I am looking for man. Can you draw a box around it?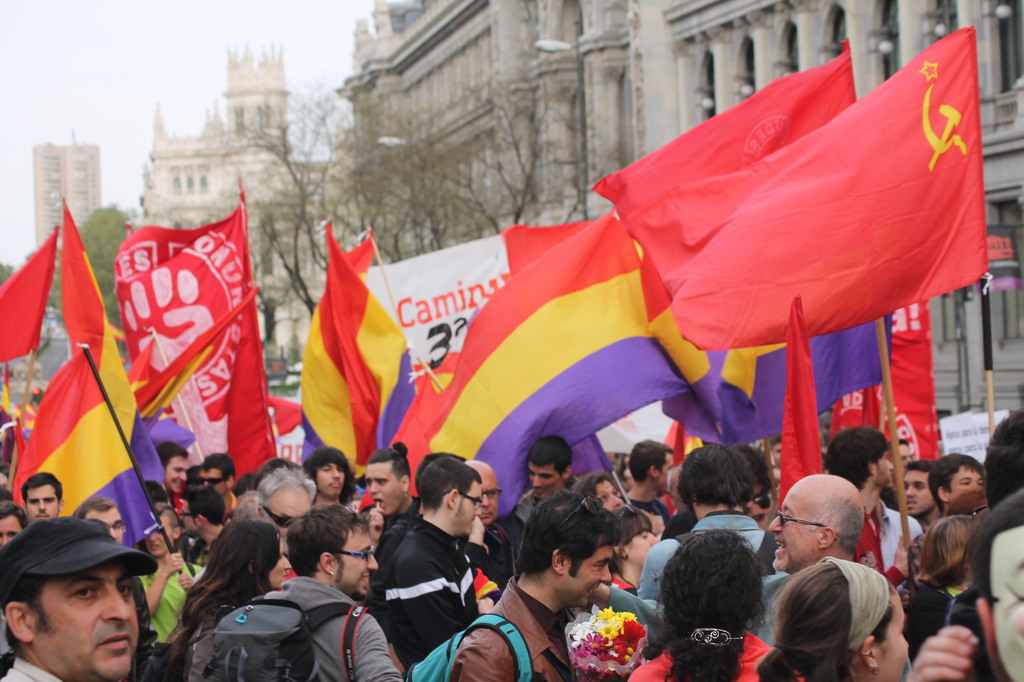
Sure, the bounding box is <box>313,453,372,512</box>.
